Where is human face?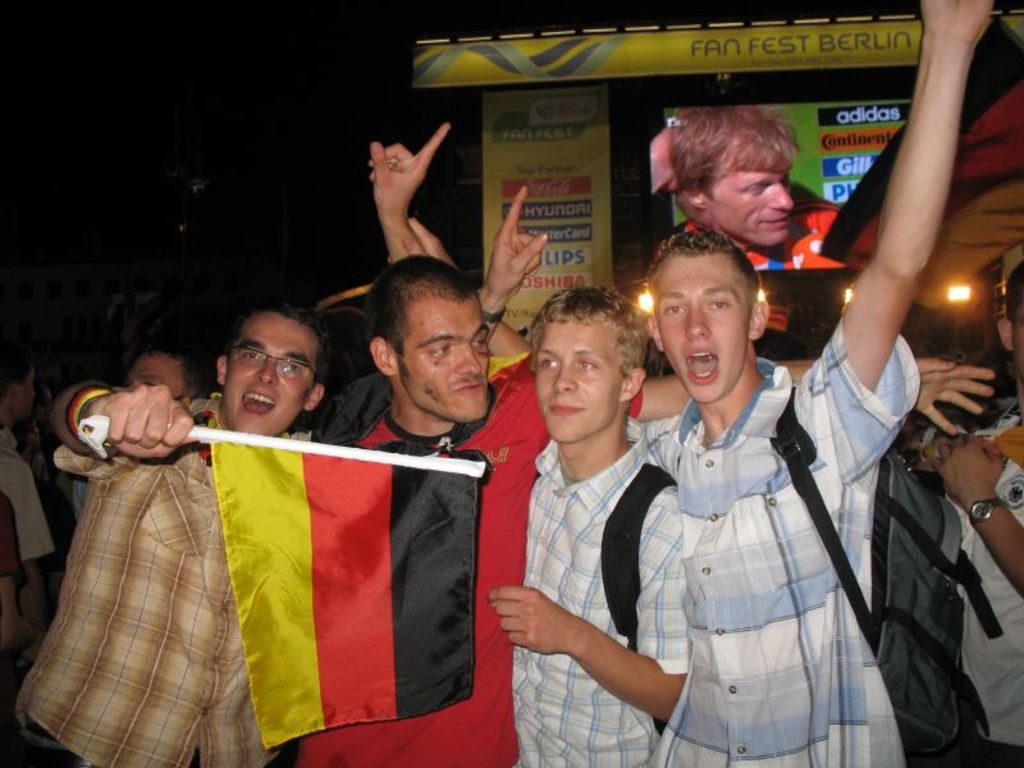
bbox=[124, 349, 184, 394].
